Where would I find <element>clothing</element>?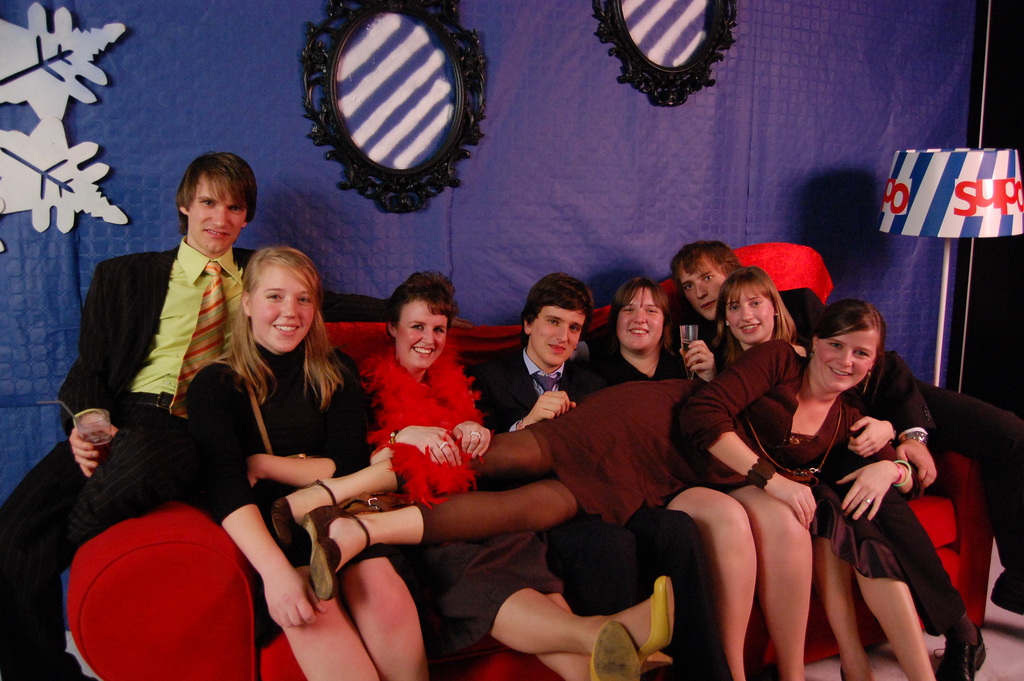
At rect(470, 347, 723, 680).
